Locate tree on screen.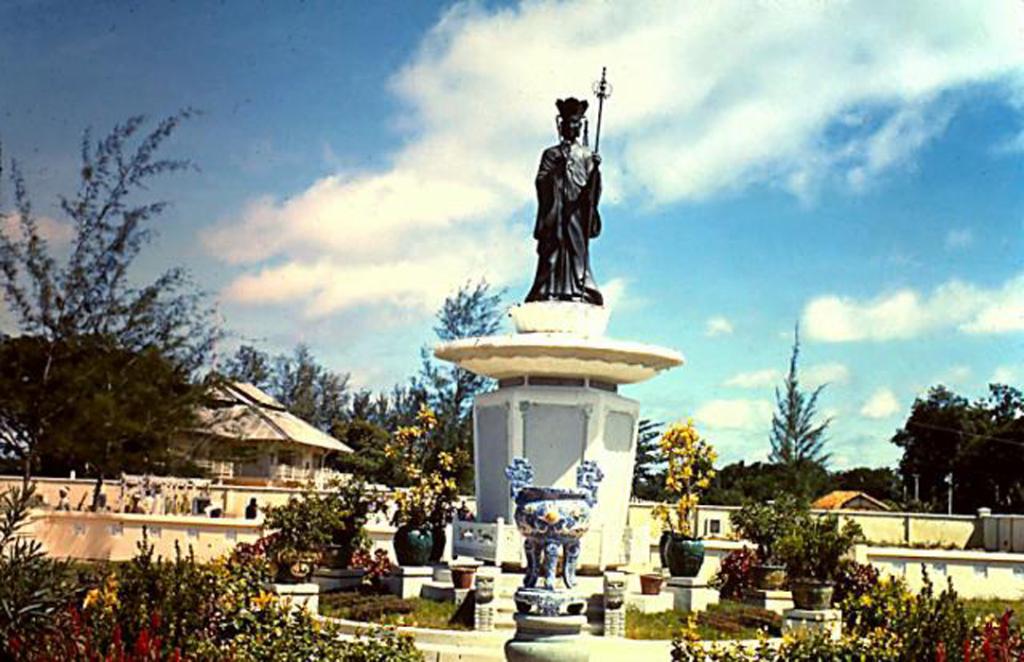
On screen at 281:341:334:429.
